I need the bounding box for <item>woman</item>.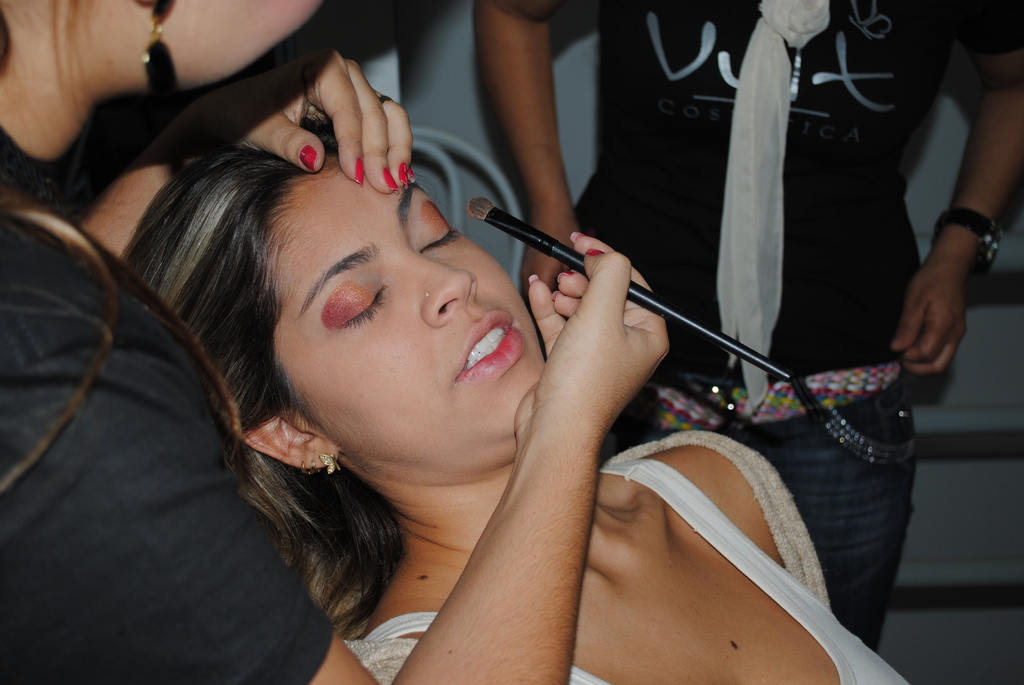
Here it is: rect(0, 0, 674, 684).
